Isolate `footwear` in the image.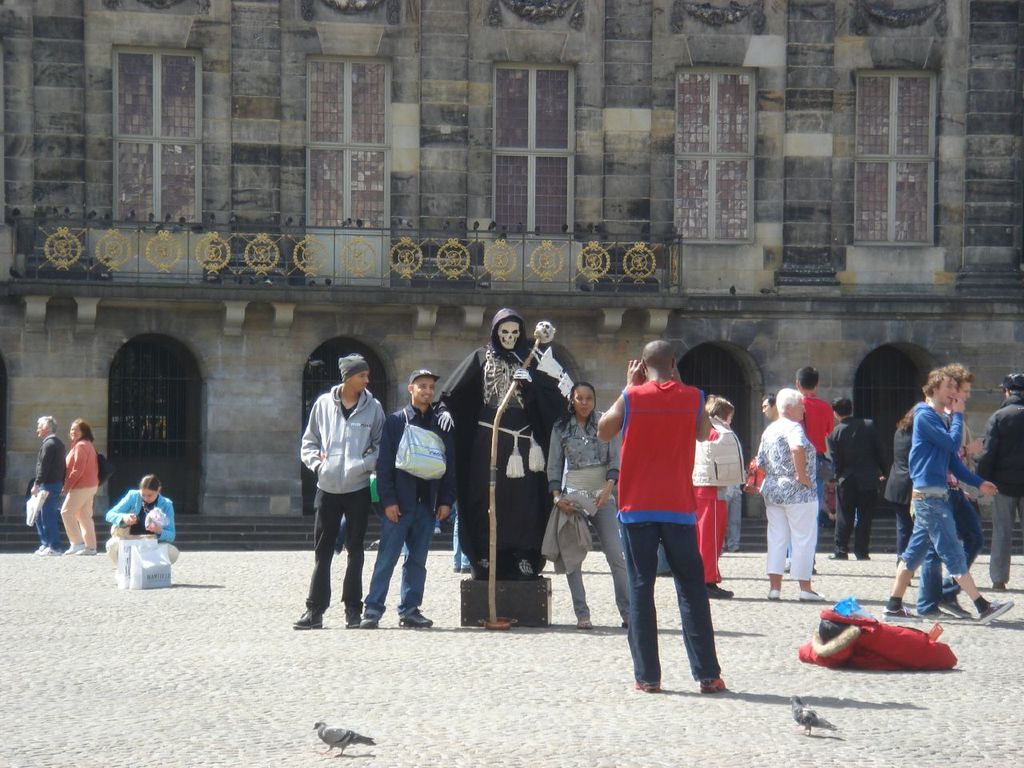
Isolated region: (left=398, top=608, right=433, bottom=627).
